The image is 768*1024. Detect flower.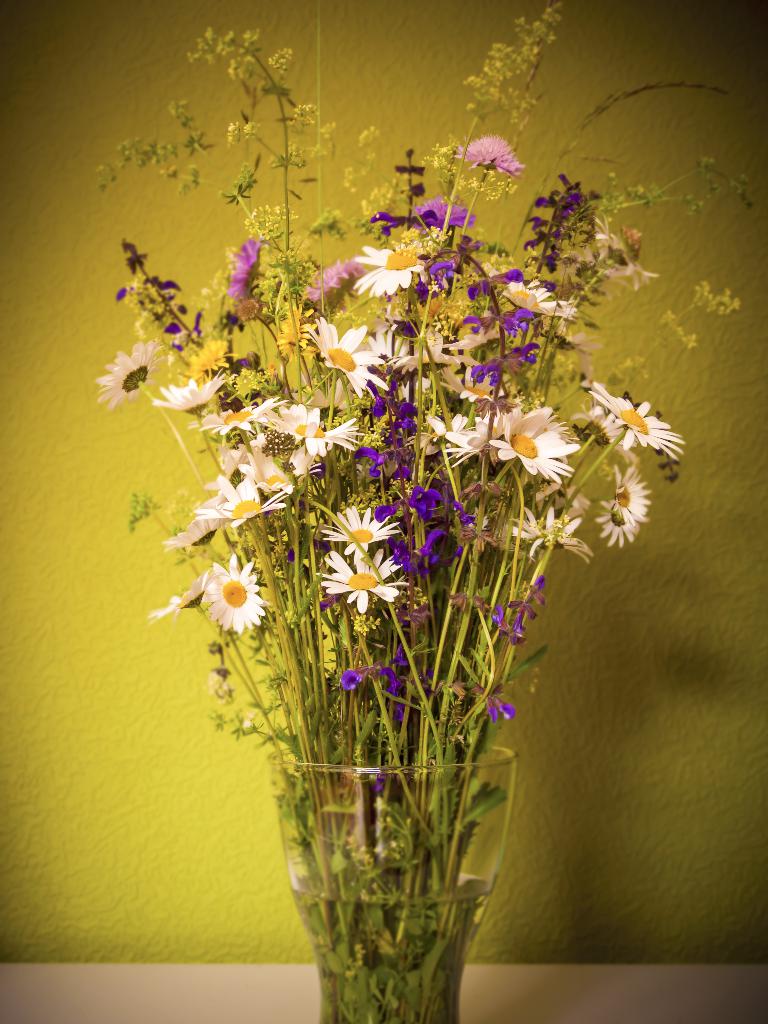
Detection: {"left": 322, "top": 502, "right": 392, "bottom": 554}.
